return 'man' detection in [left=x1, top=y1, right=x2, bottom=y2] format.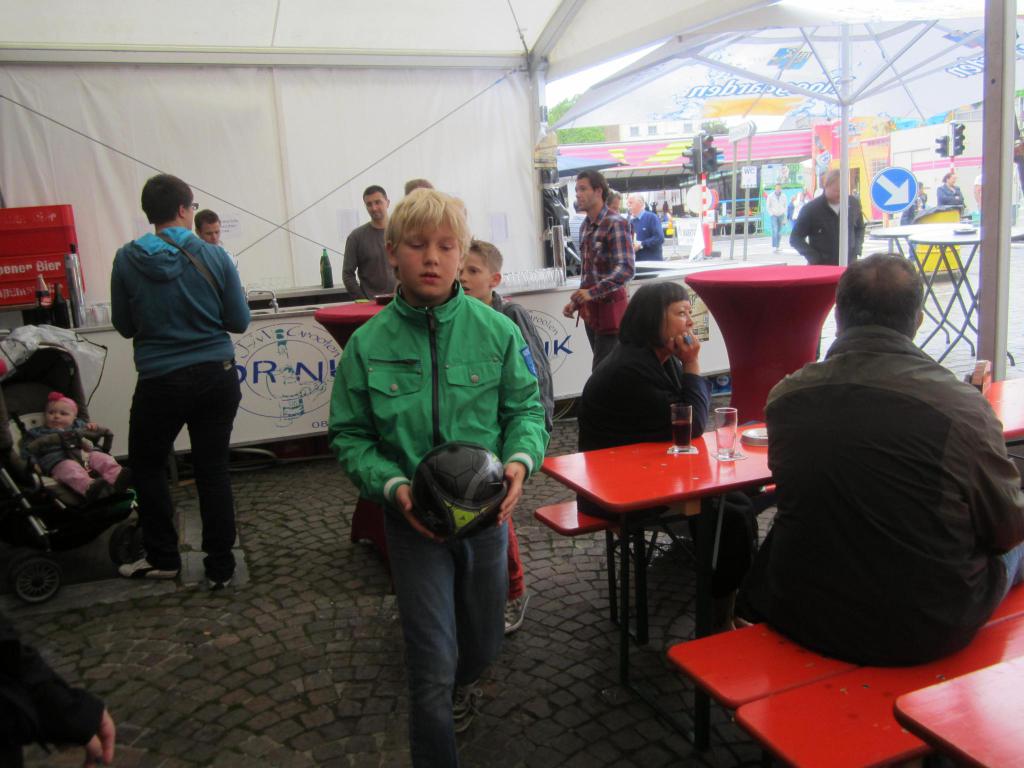
[left=785, top=166, right=876, bottom=266].
